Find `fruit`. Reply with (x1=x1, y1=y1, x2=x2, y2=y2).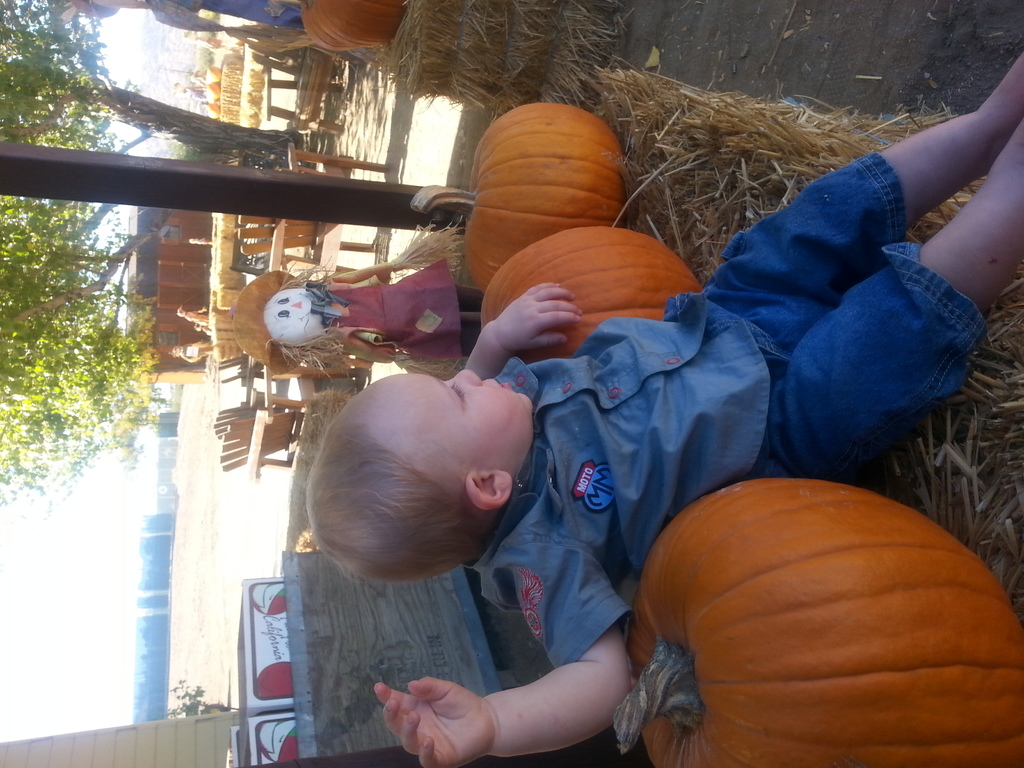
(x1=402, y1=95, x2=628, y2=295).
